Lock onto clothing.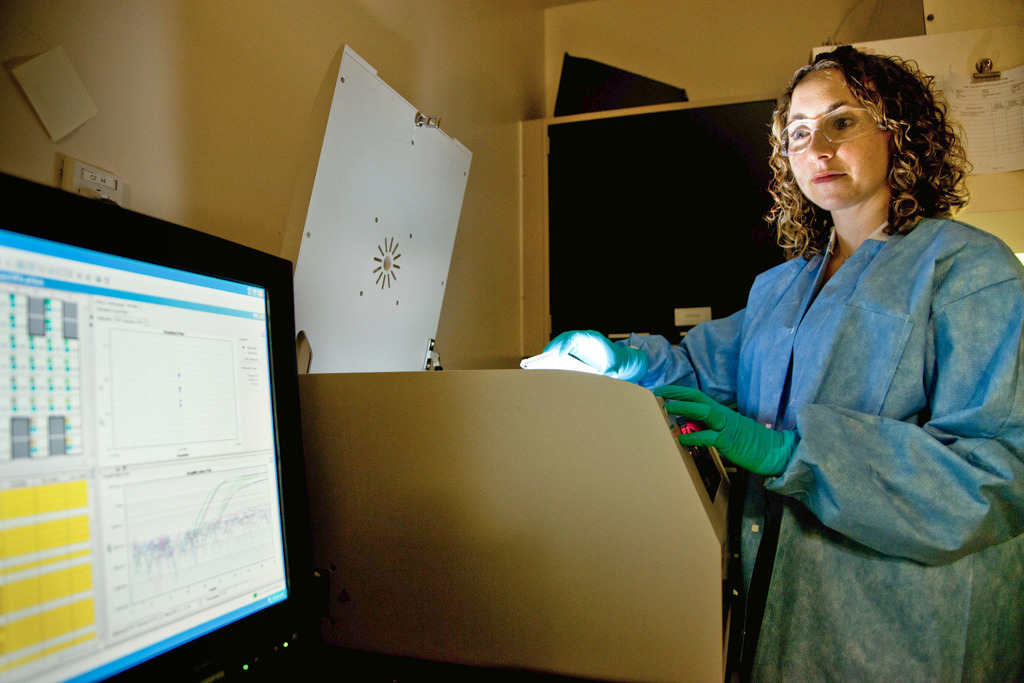
Locked: x1=634, y1=159, x2=1012, y2=643.
